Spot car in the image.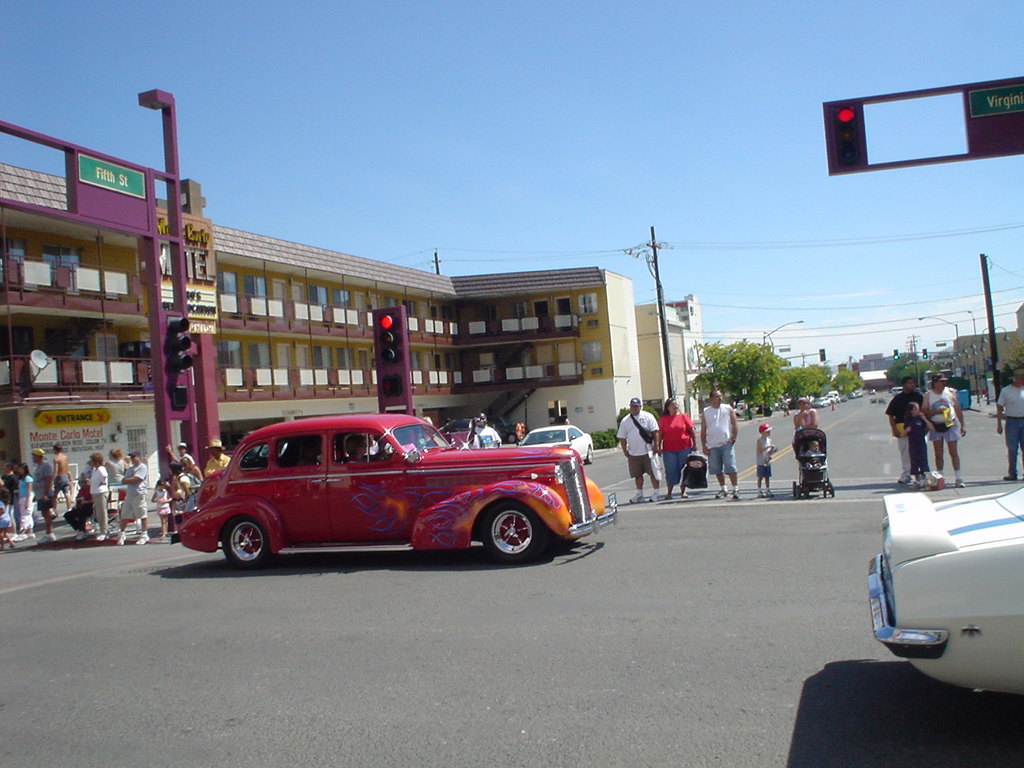
car found at <box>814,398,825,410</box>.
